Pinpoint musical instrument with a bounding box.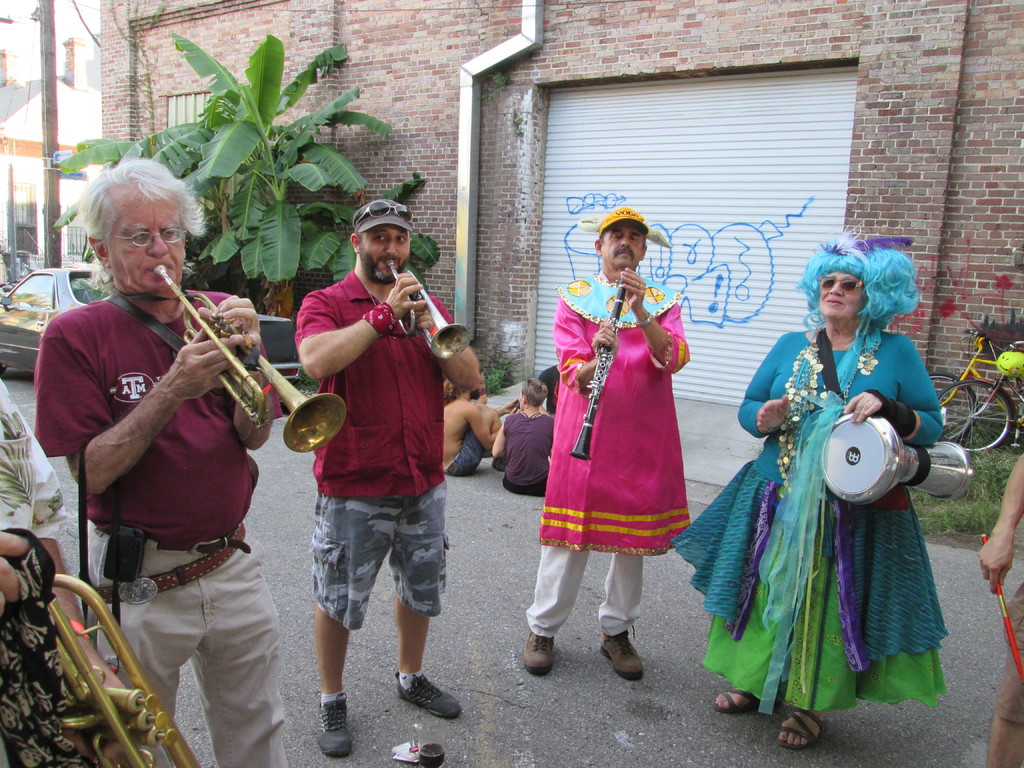
<box>978,533,1023,688</box>.
